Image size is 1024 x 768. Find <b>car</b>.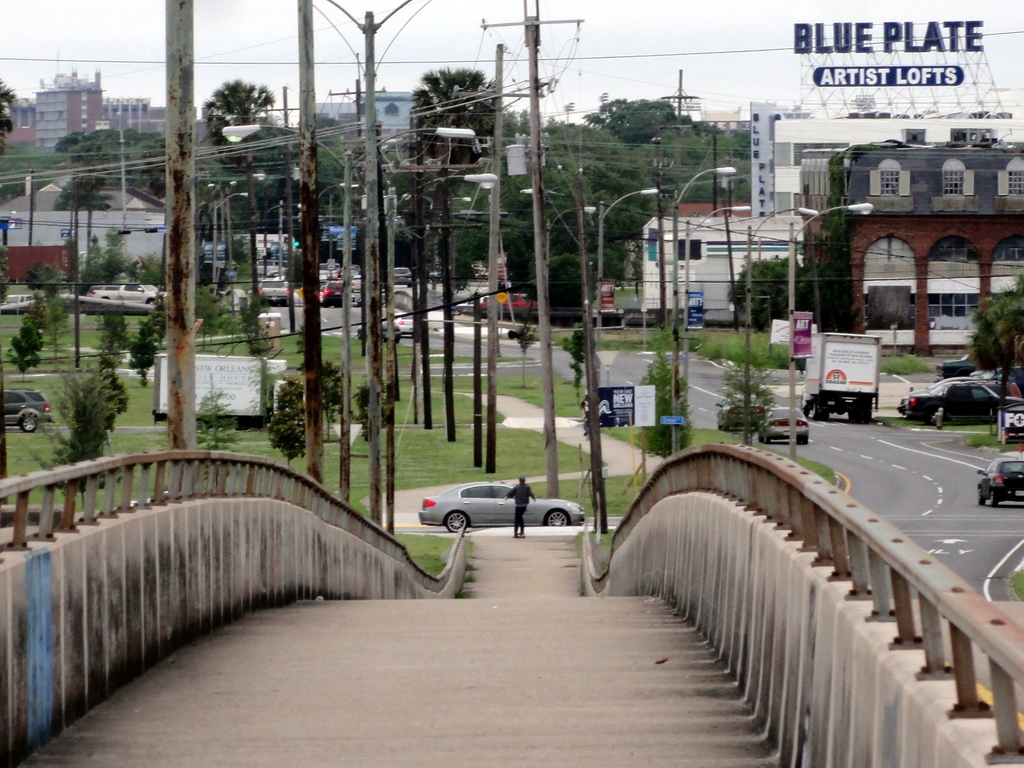
0:390:49:430.
